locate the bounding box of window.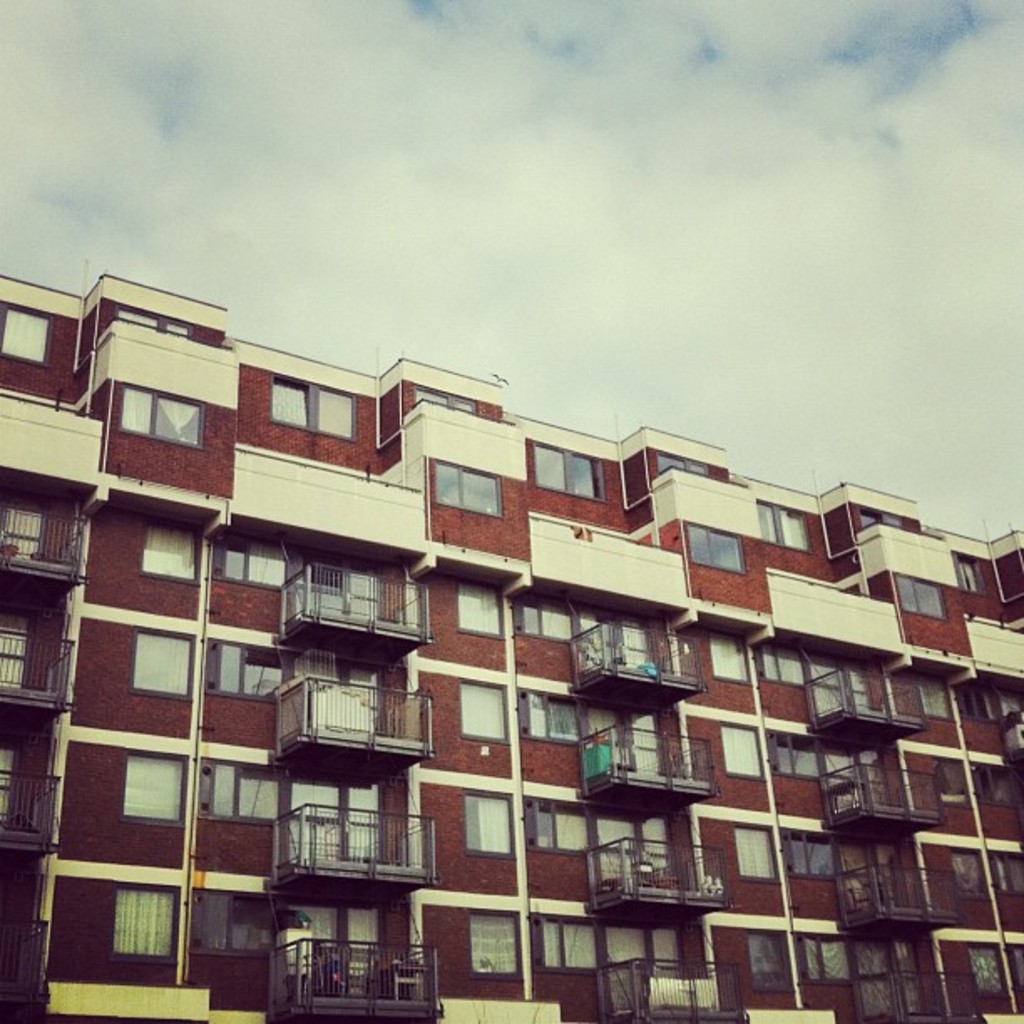
Bounding box: 142/517/204/591.
